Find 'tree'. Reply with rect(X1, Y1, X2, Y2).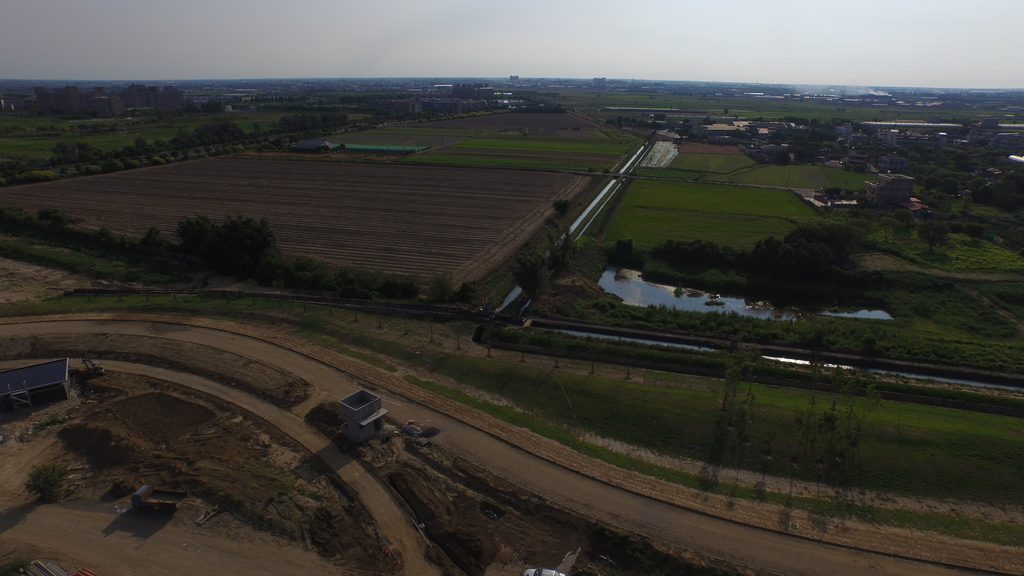
rect(187, 197, 269, 268).
